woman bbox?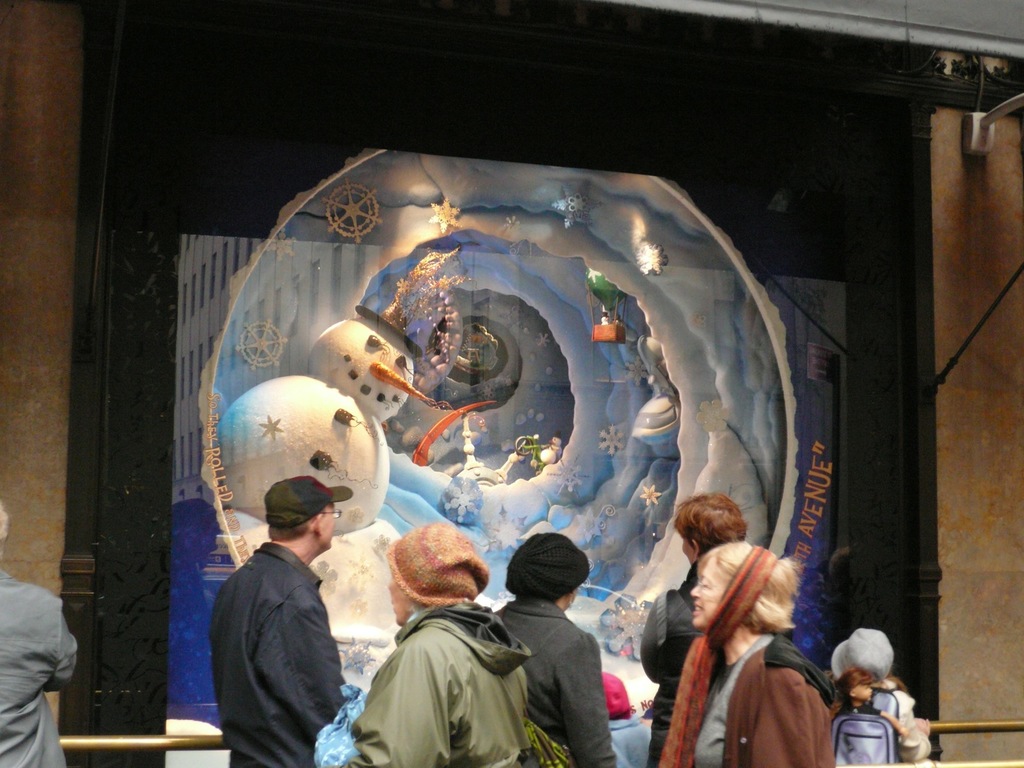
333:522:534:767
